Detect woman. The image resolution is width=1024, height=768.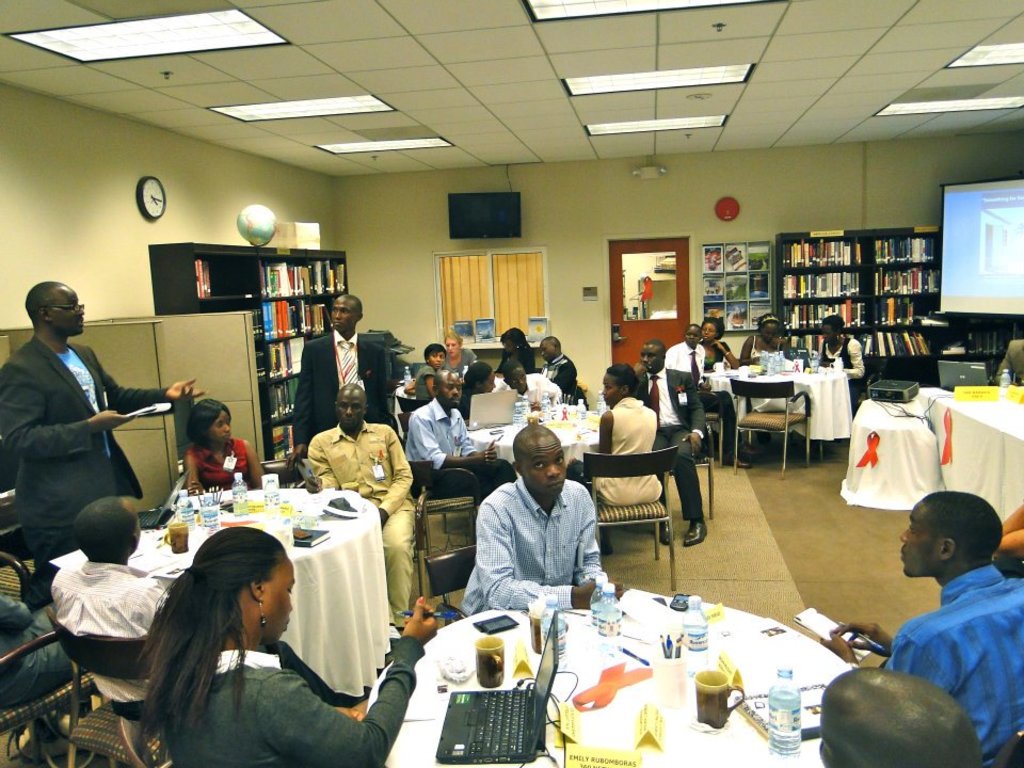
bbox=[737, 315, 789, 362].
